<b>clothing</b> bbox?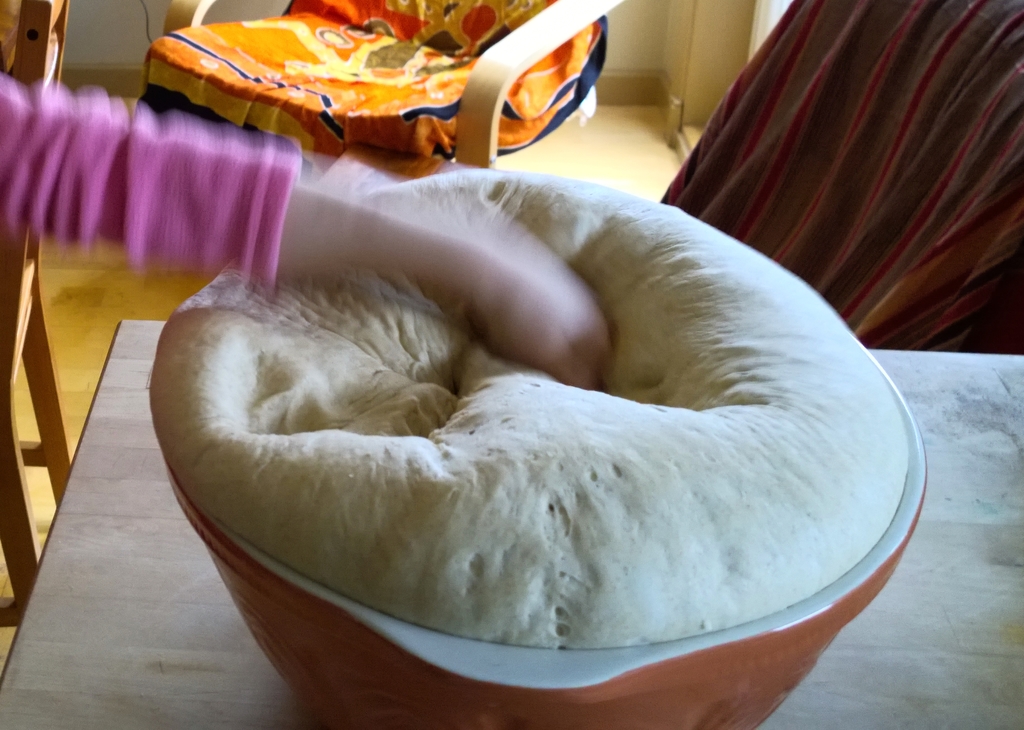
(x1=0, y1=70, x2=302, y2=296)
